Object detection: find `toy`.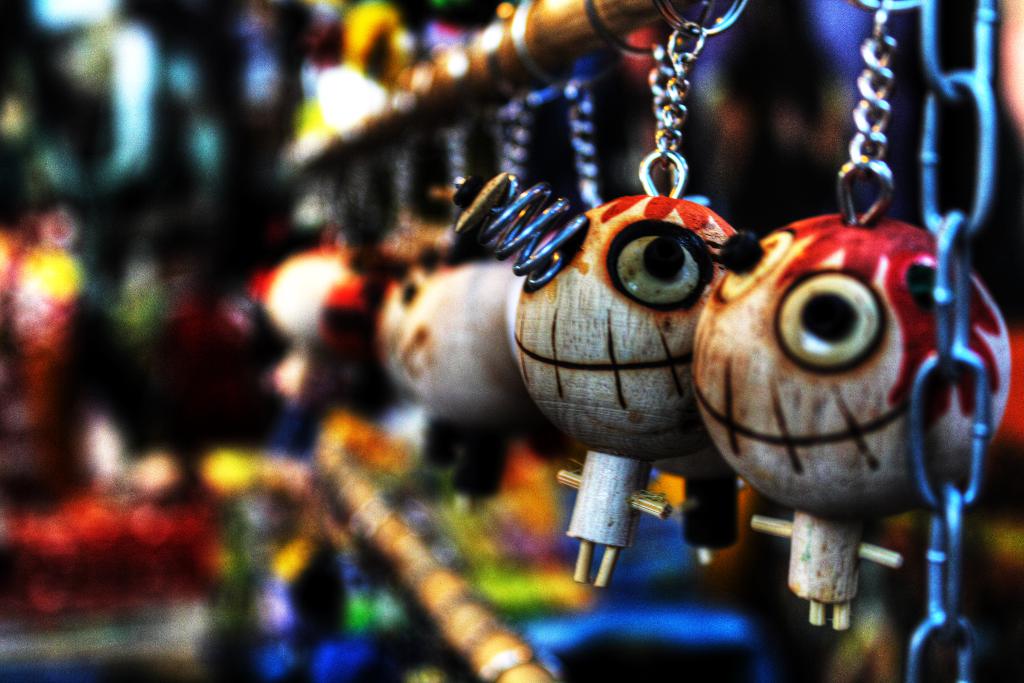
pyautogui.locateOnScreen(432, 0, 785, 608).
